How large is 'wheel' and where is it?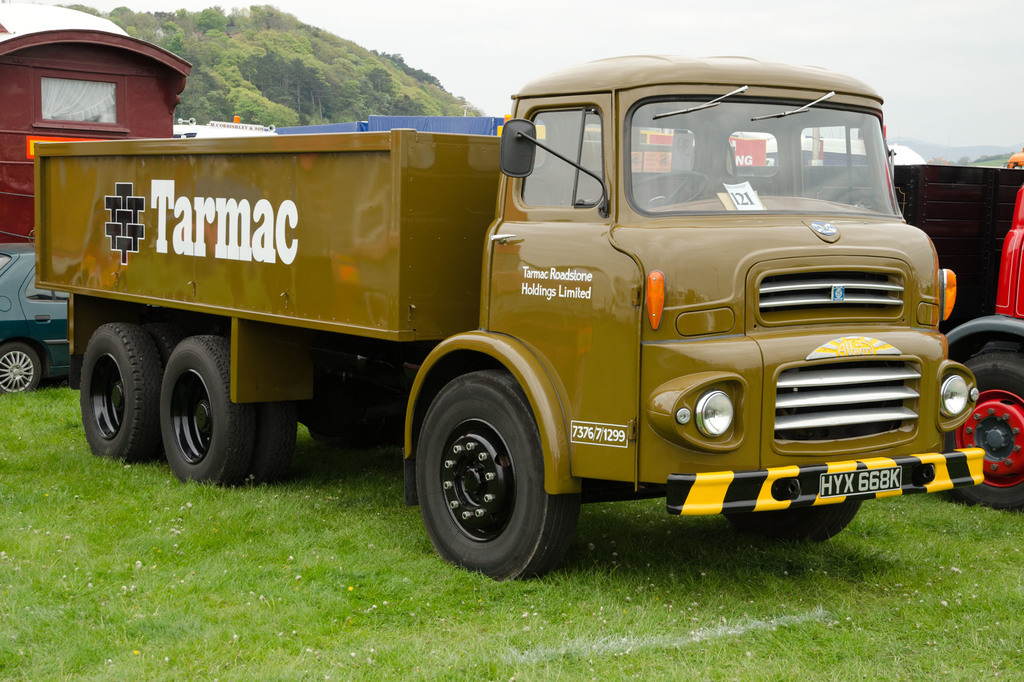
Bounding box: [x1=74, y1=317, x2=161, y2=462].
